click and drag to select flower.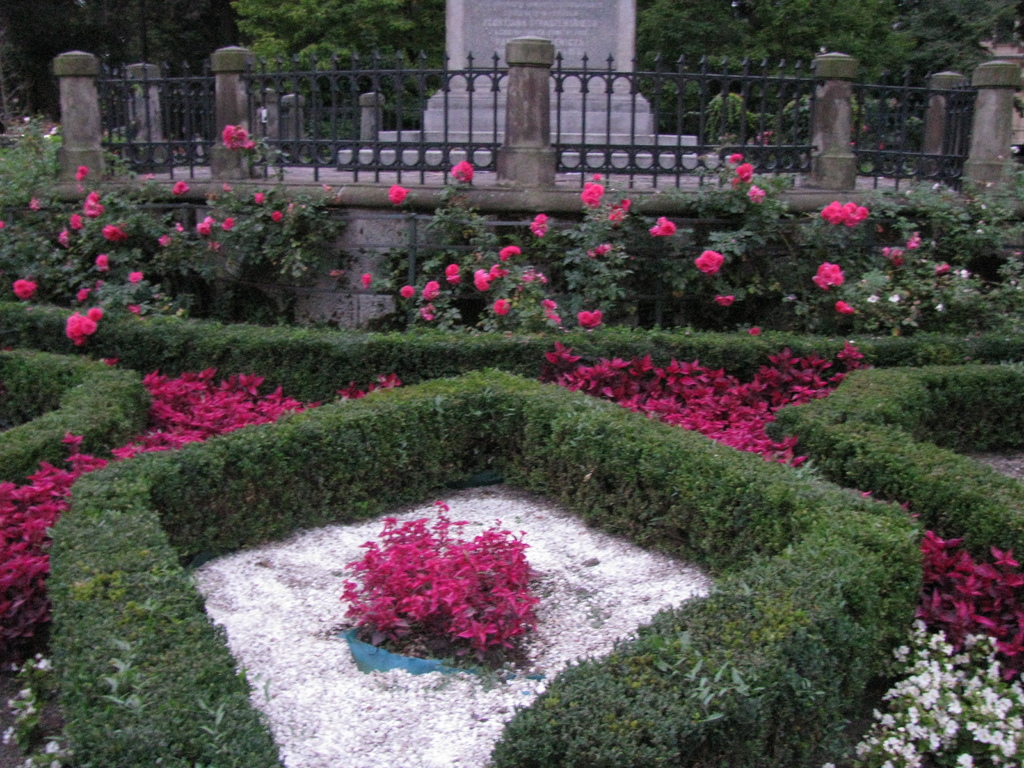
Selection: x1=50, y1=760, x2=62, y2=767.
